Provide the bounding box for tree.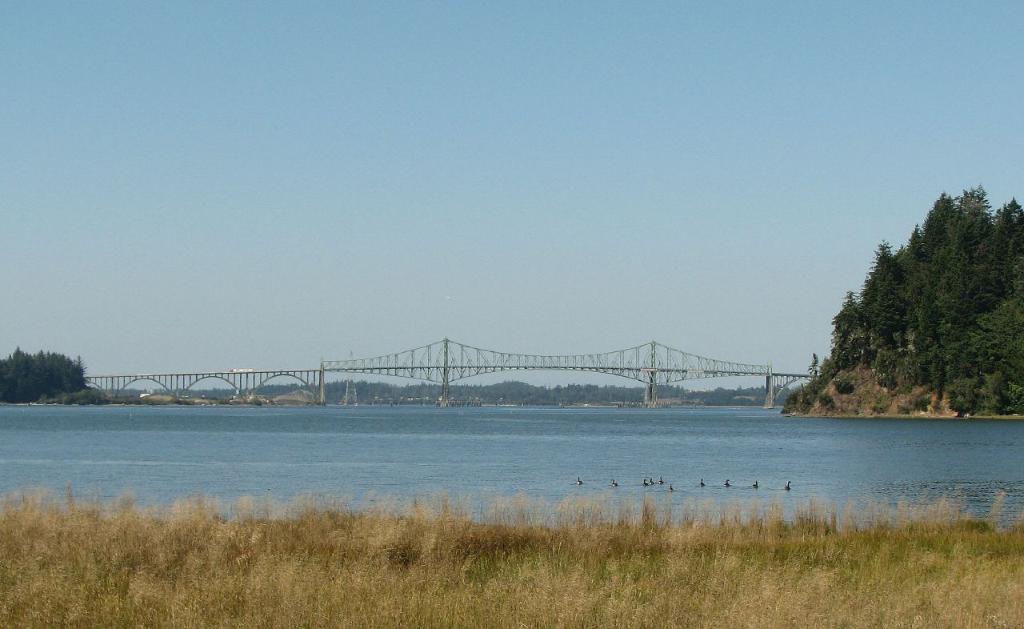
BBox(50, 349, 70, 399).
